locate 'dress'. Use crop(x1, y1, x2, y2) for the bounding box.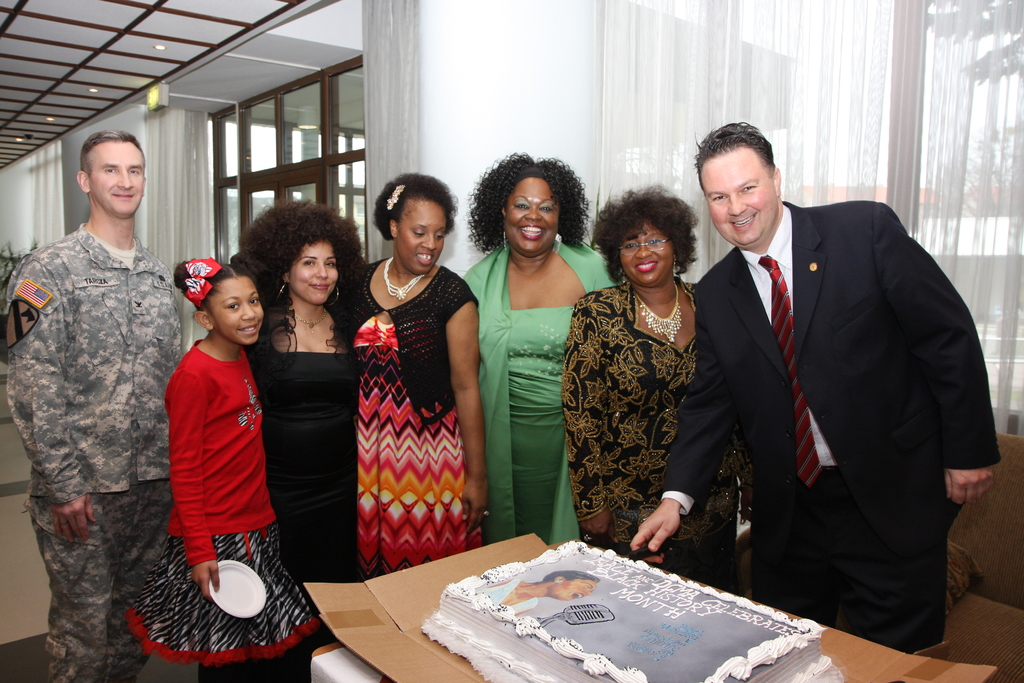
crop(248, 311, 358, 587).
